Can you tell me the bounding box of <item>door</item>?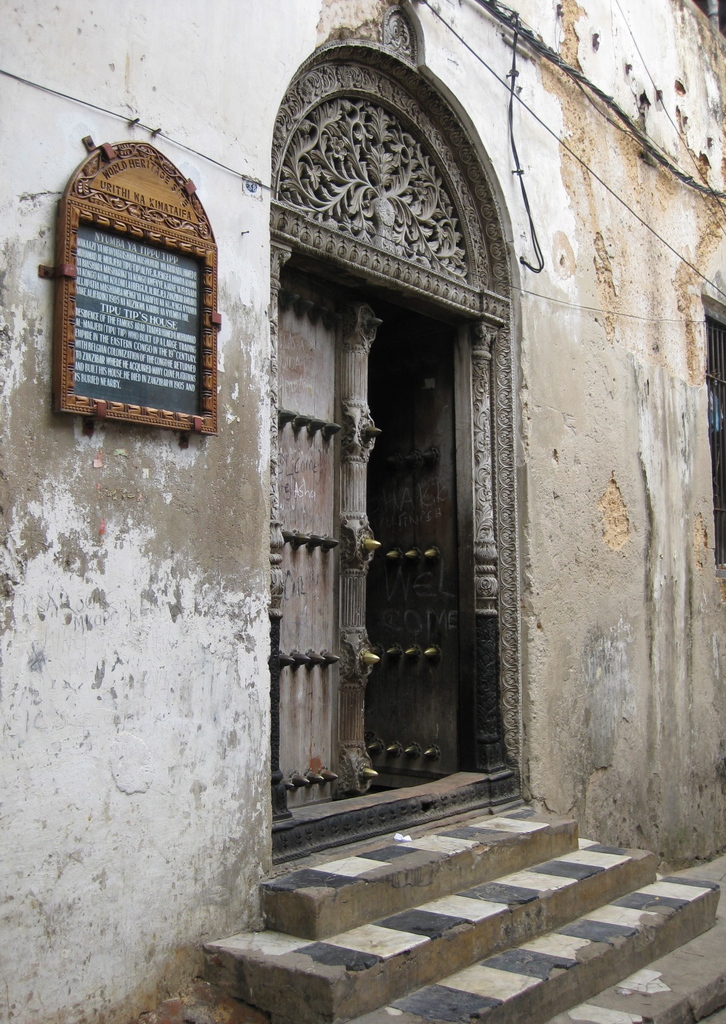
[x1=259, y1=275, x2=499, y2=826].
